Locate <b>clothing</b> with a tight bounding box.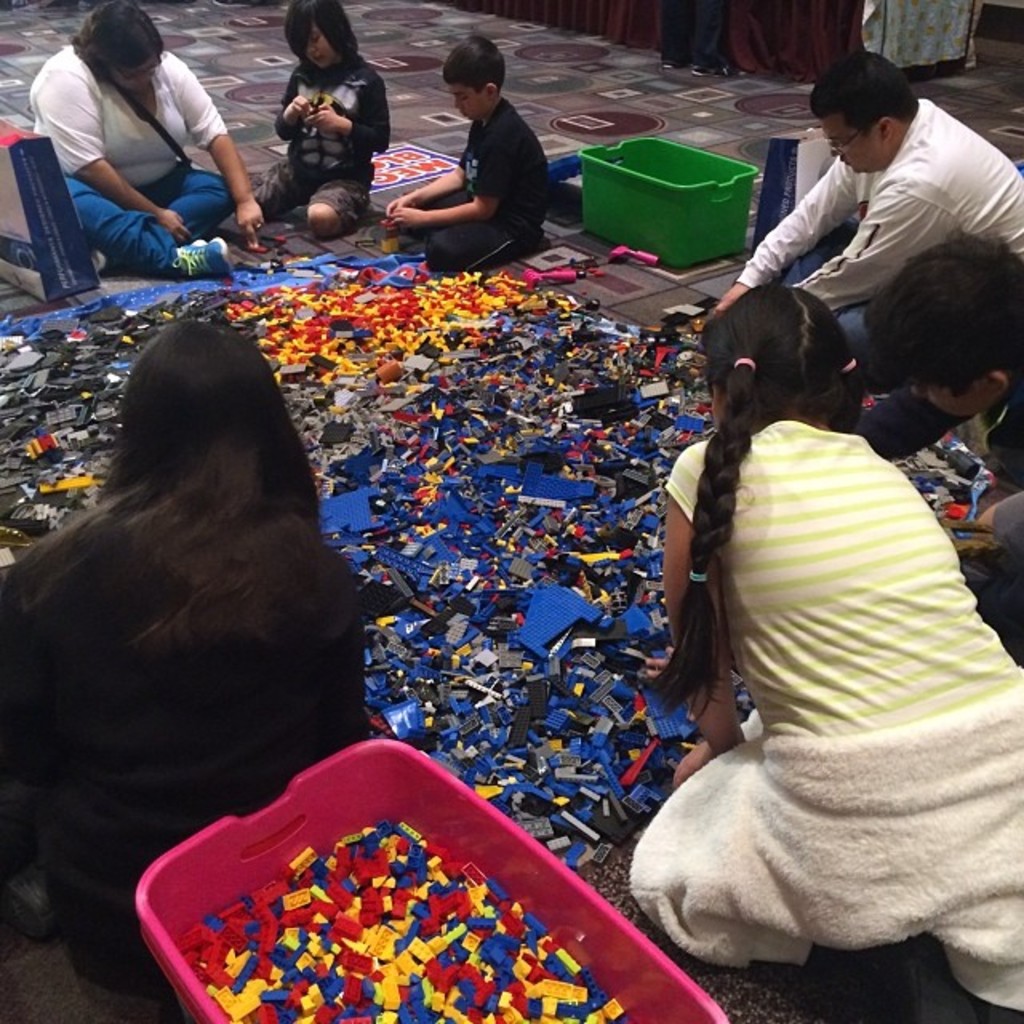
<bbox>0, 554, 362, 1022</bbox>.
